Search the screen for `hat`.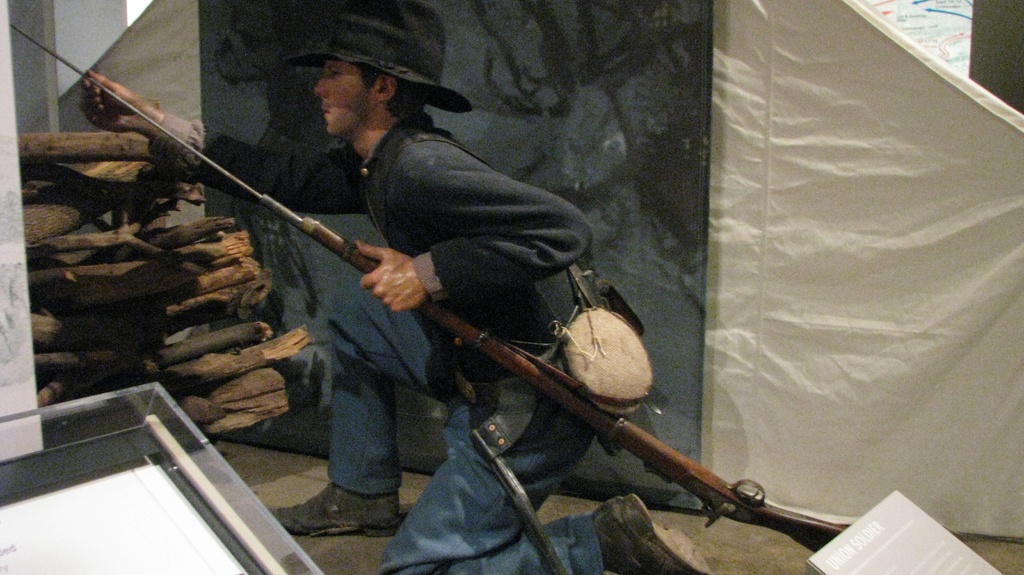
Found at [261,18,470,120].
